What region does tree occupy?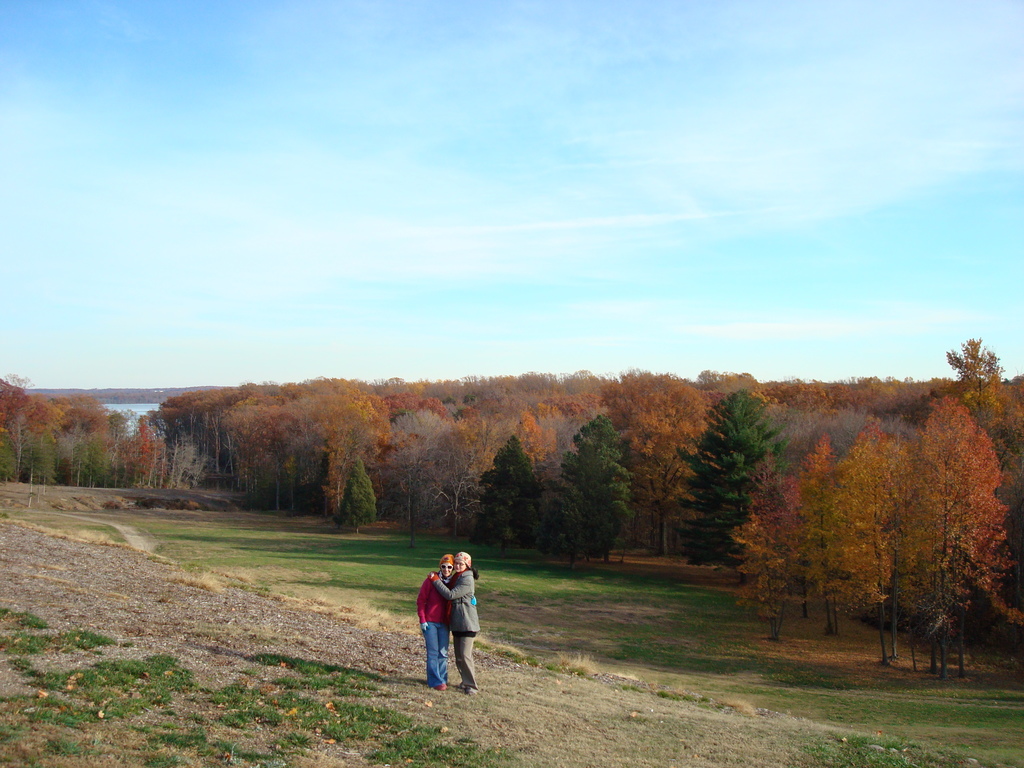
[538,410,637,566].
